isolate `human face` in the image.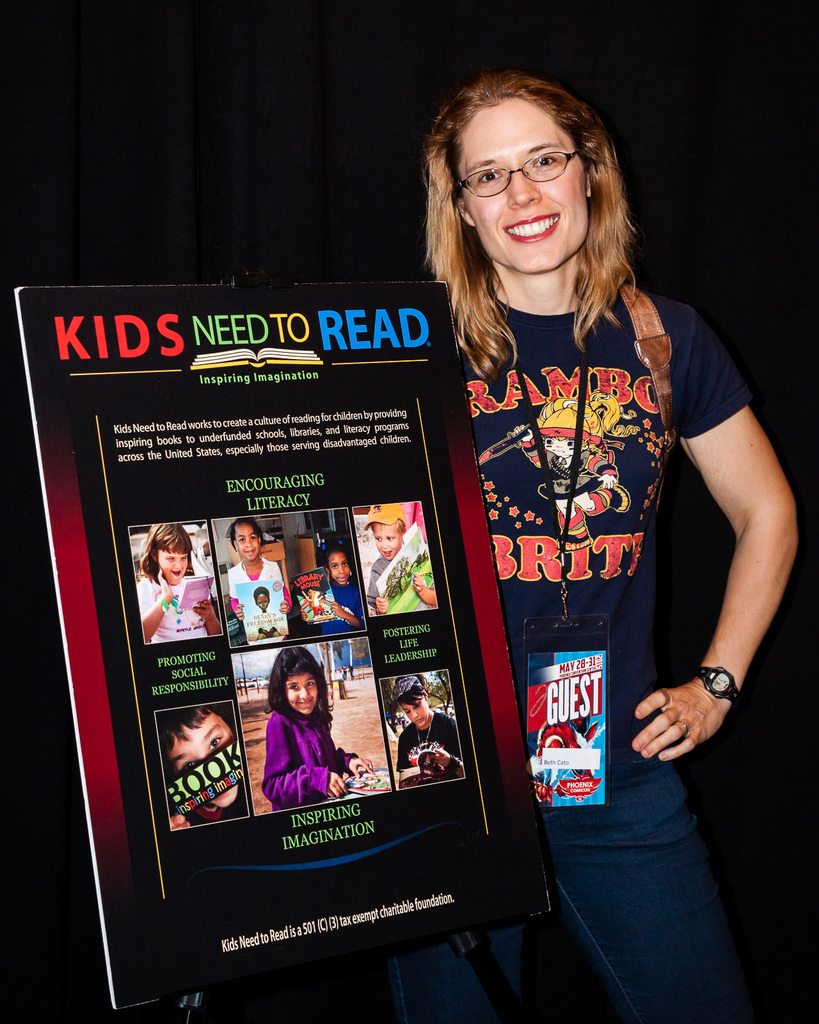
Isolated region: 234,526,258,563.
